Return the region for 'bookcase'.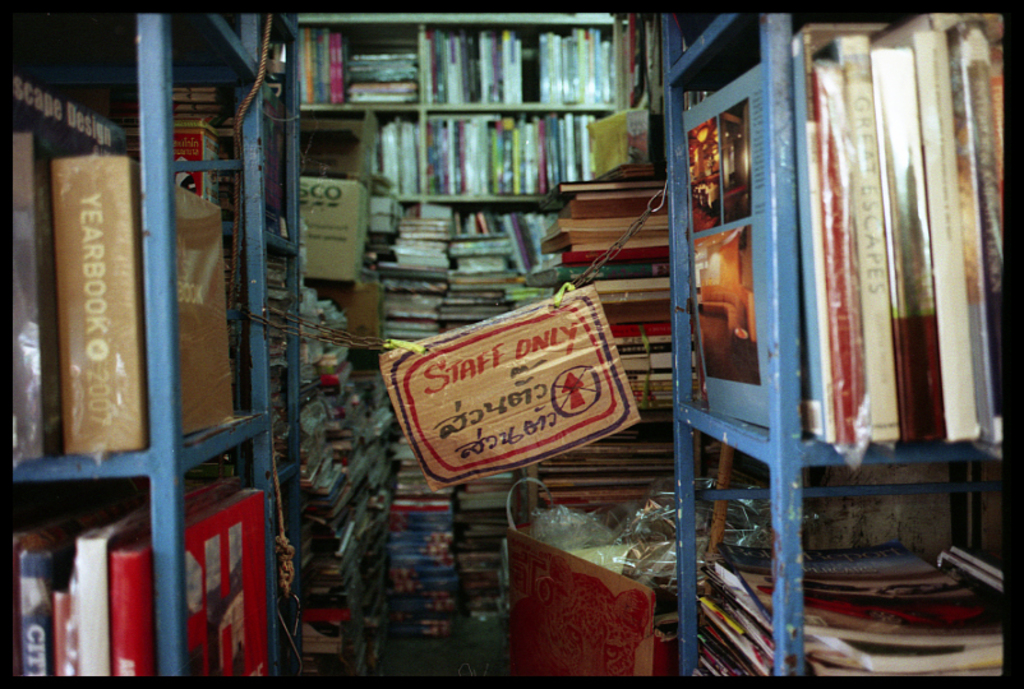
region(669, 19, 1004, 681).
